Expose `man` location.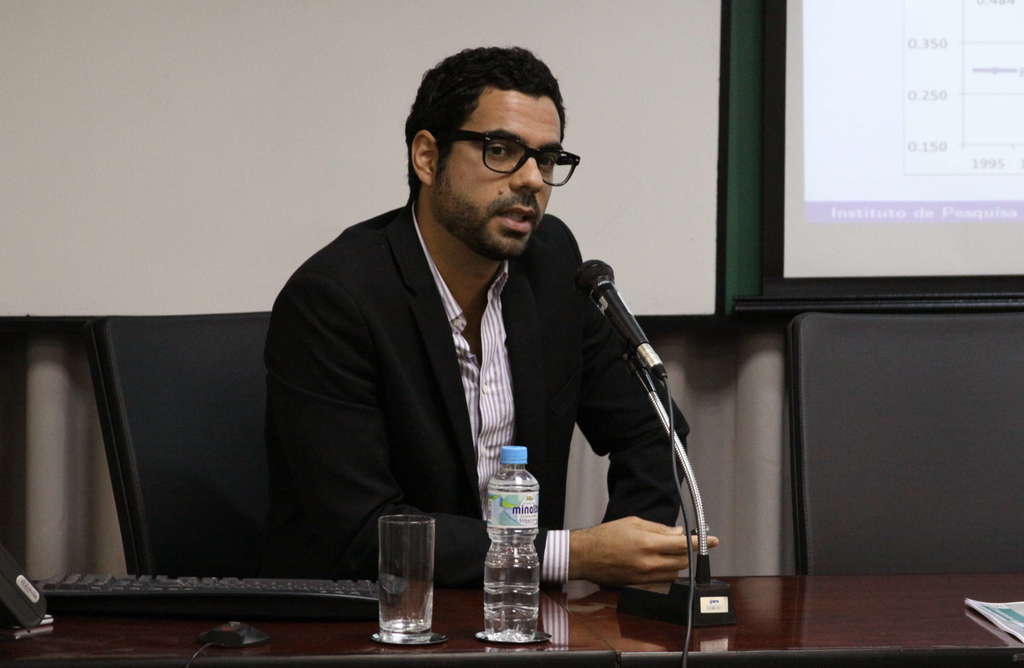
Exposed at detection(261, 38, 719, 594).
